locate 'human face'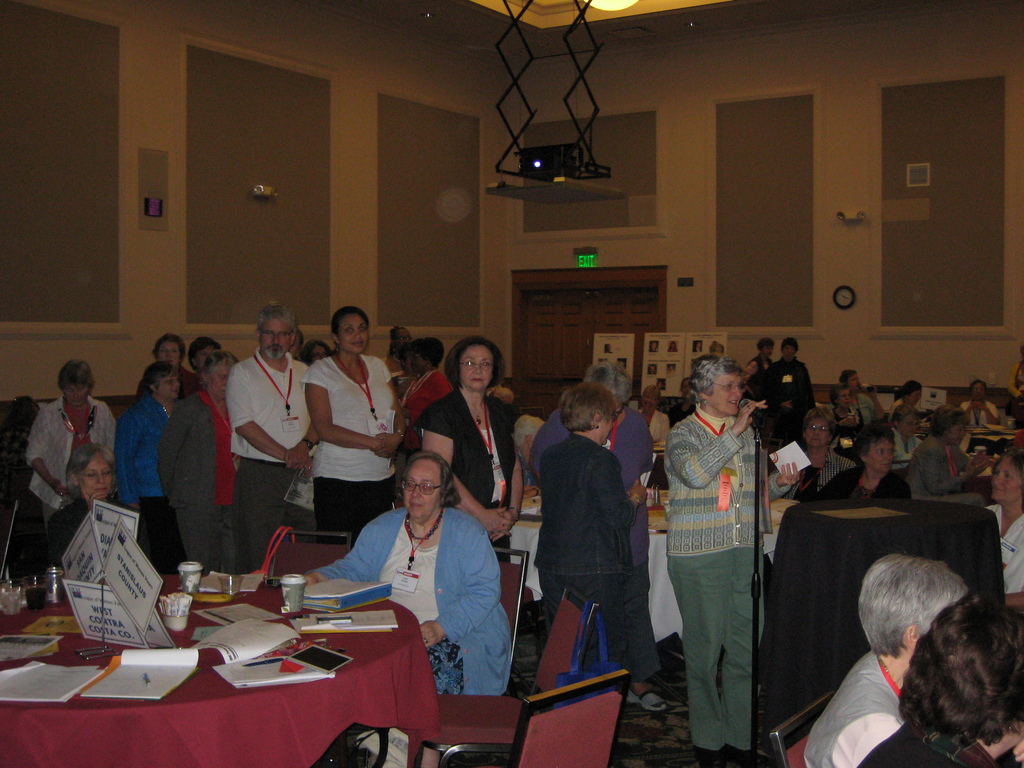
[left=210, top=362, right=228, bottom=397]
